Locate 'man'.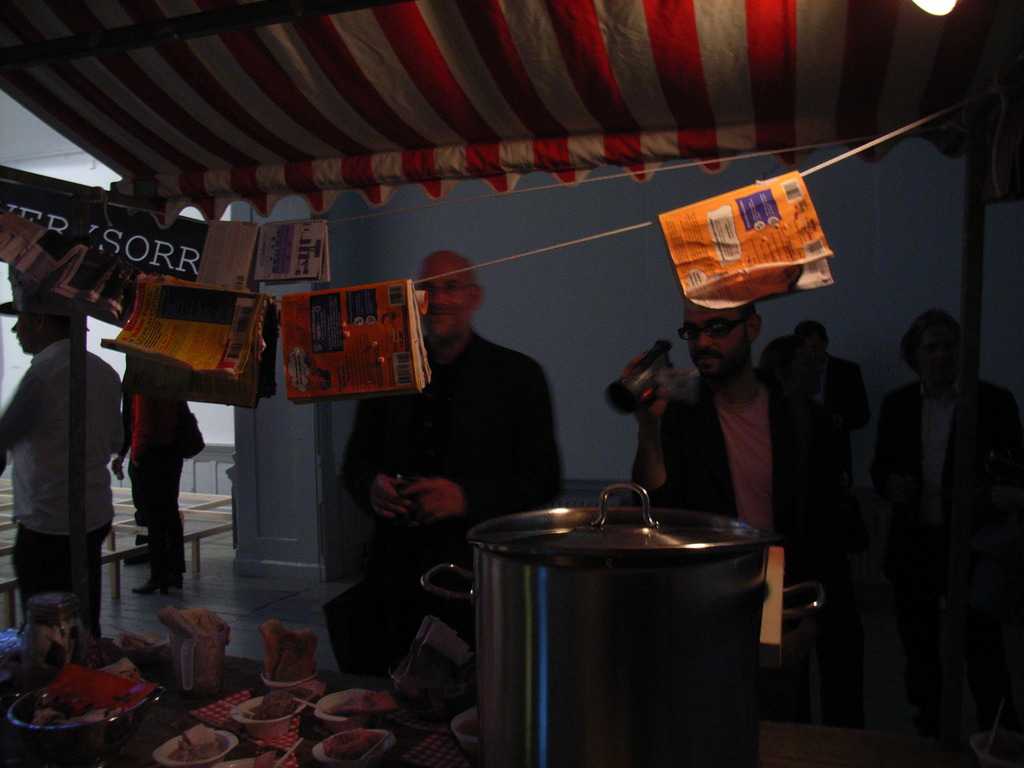
Bounding box: [left=605, top=287, right=822, bottom=708].
